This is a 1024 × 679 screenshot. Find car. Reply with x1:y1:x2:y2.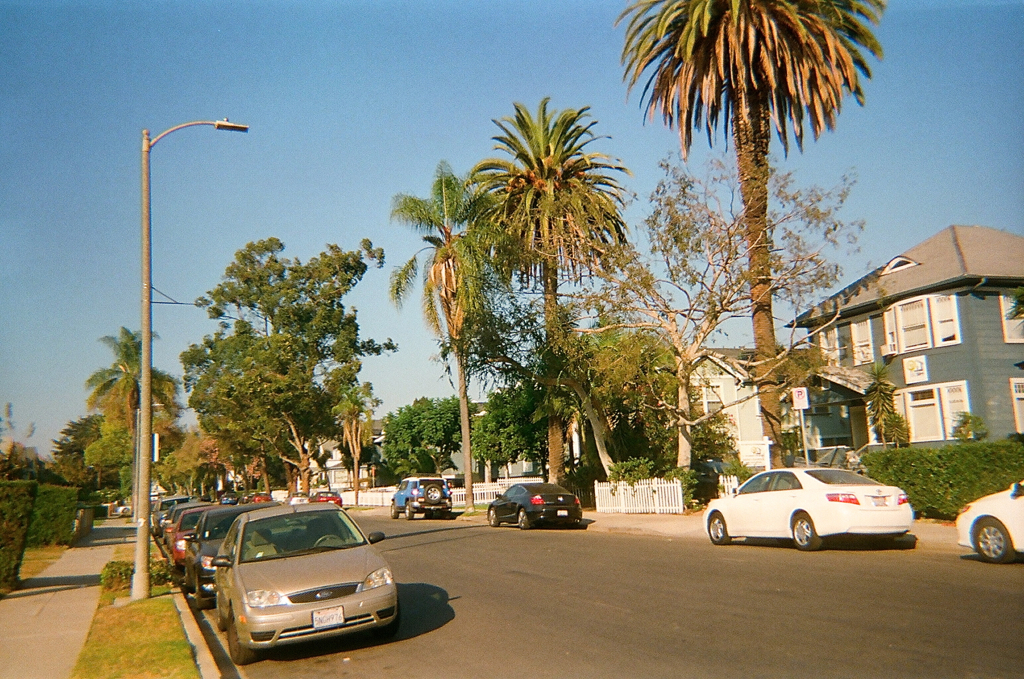
247:488:275:504.
